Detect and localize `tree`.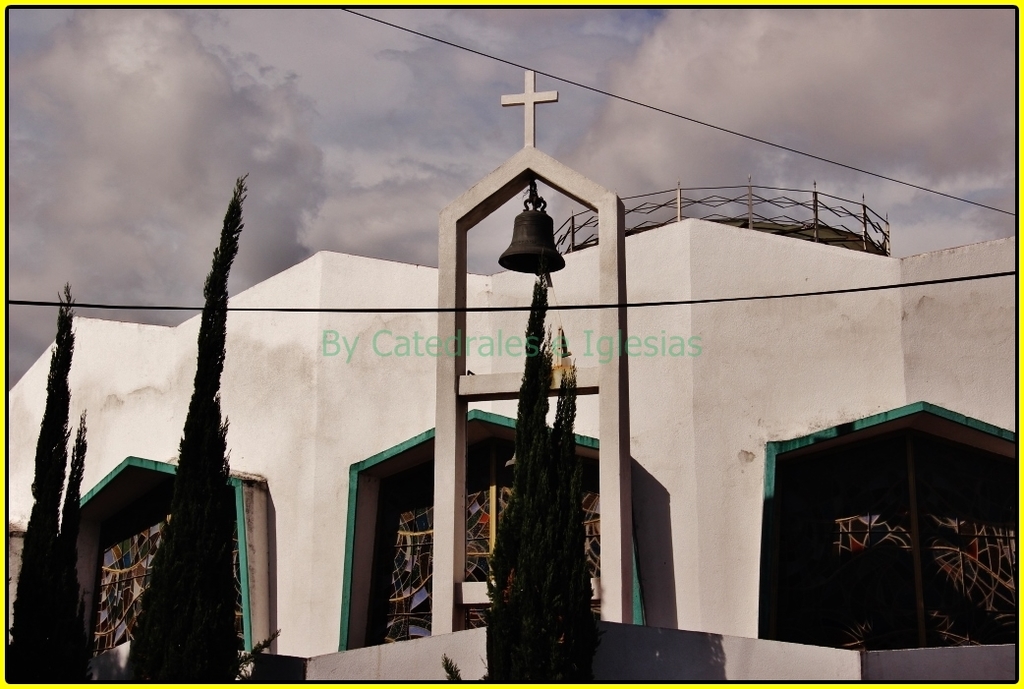
Localized at BBox(102, 133, 273, 688).
